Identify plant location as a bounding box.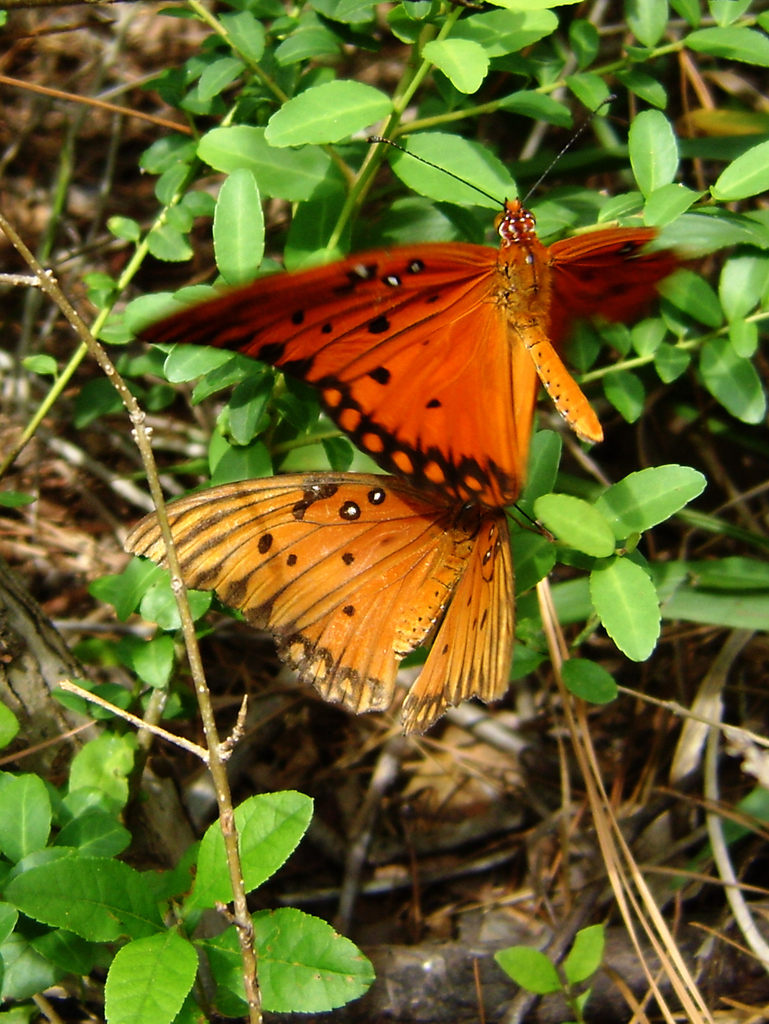
bbox=(12, 86, 768, 941).
